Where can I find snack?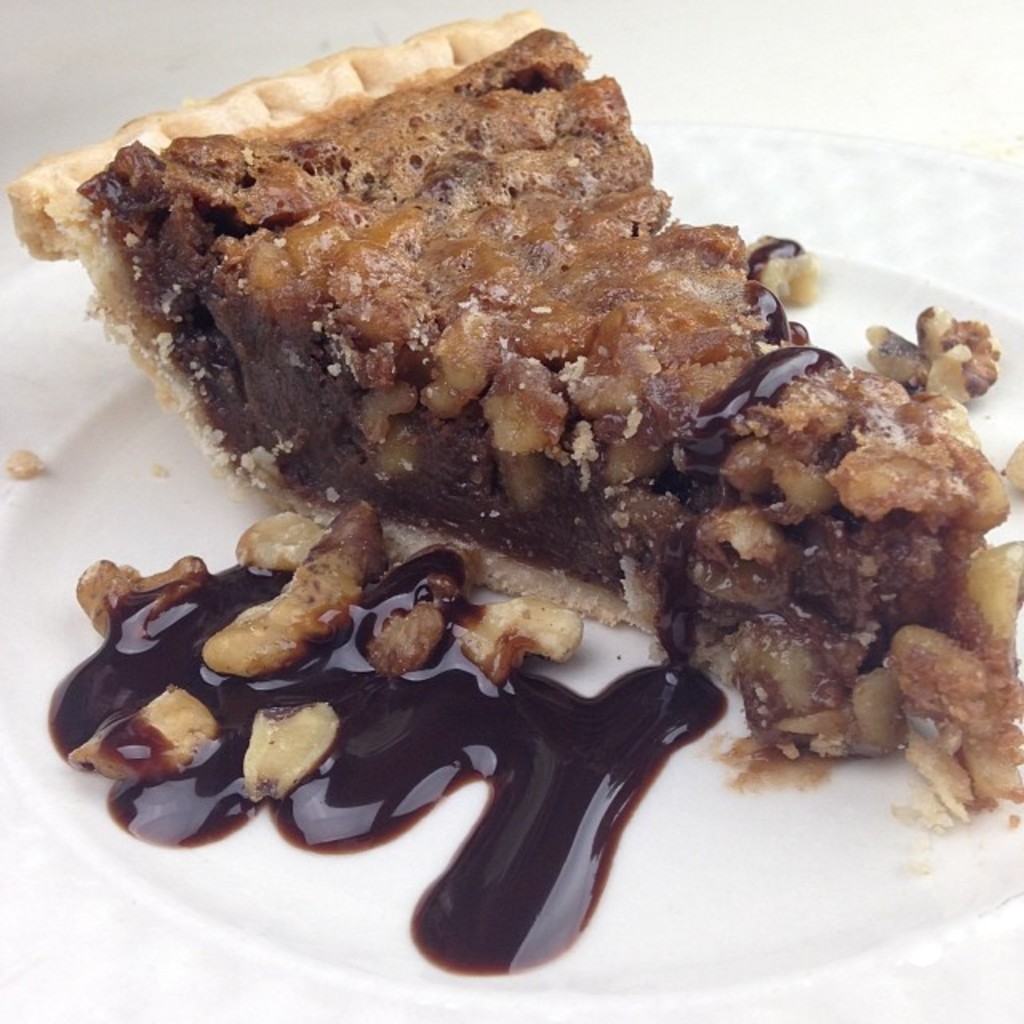
You can find it at (24, 86, 923, 824).
